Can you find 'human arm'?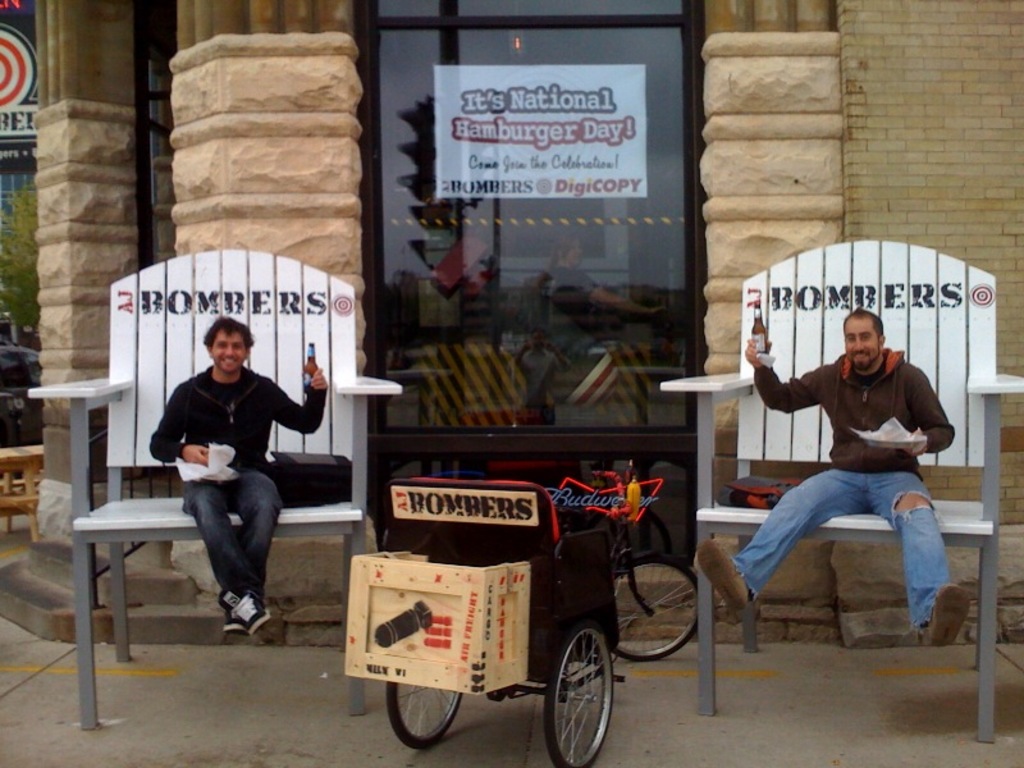
Yes, bounding box: bbox=(909, 369, 961, 454).
